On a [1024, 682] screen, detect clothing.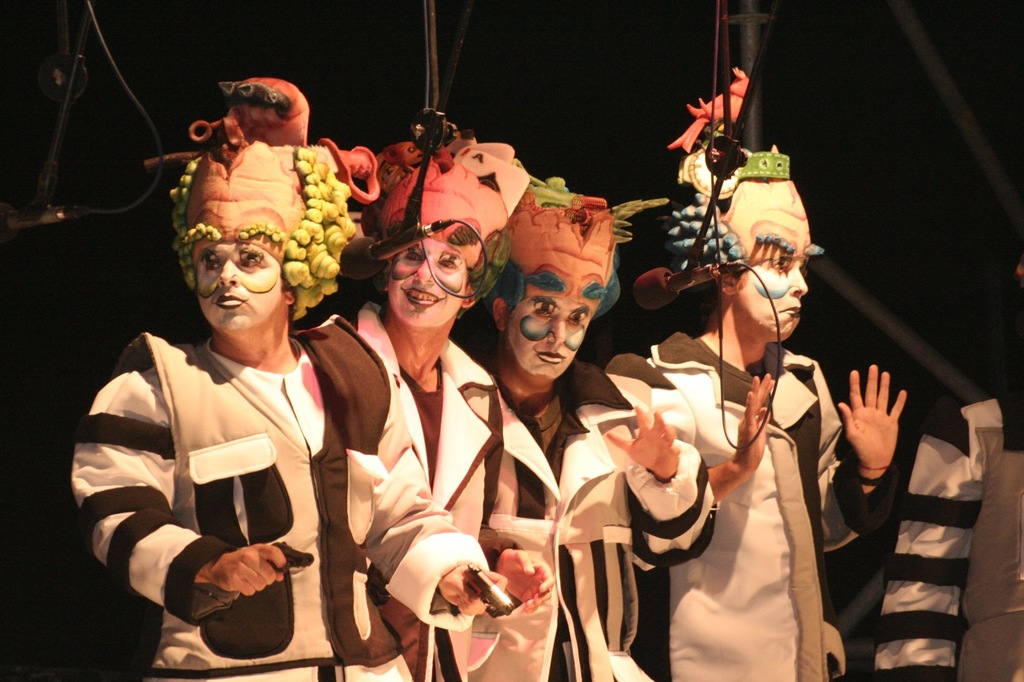
<box>87,177,402,681</box>.
